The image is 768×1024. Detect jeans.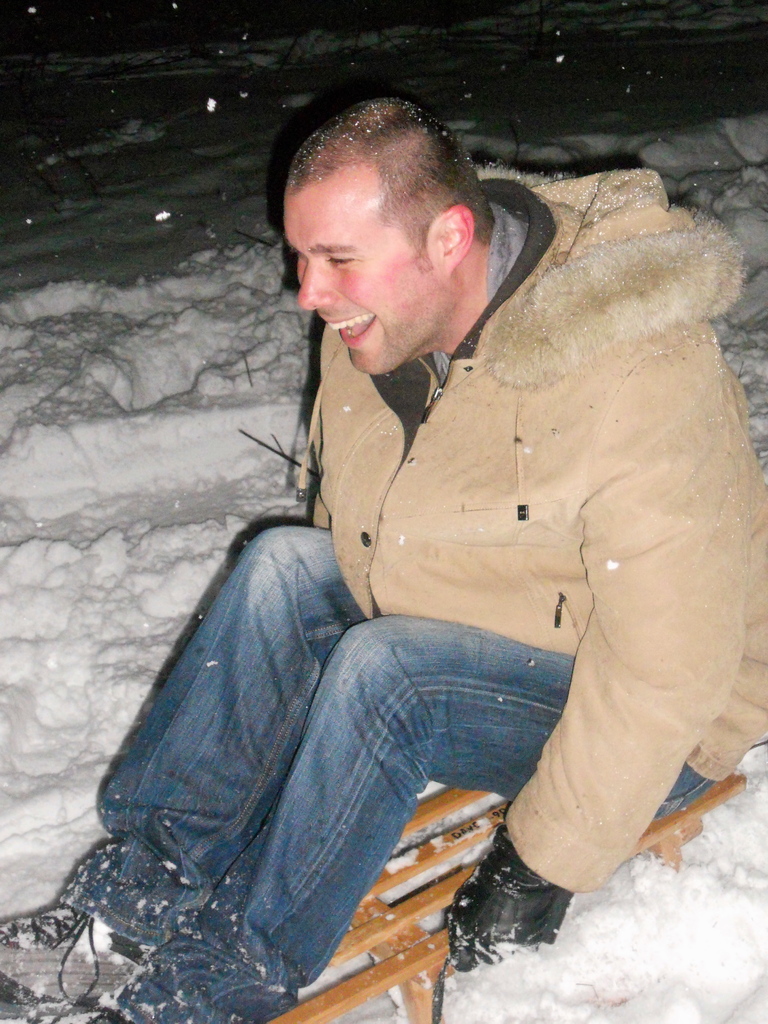
Detection: {"left": 58, "top": 523, "right": 717, "bottom": 1023}.
